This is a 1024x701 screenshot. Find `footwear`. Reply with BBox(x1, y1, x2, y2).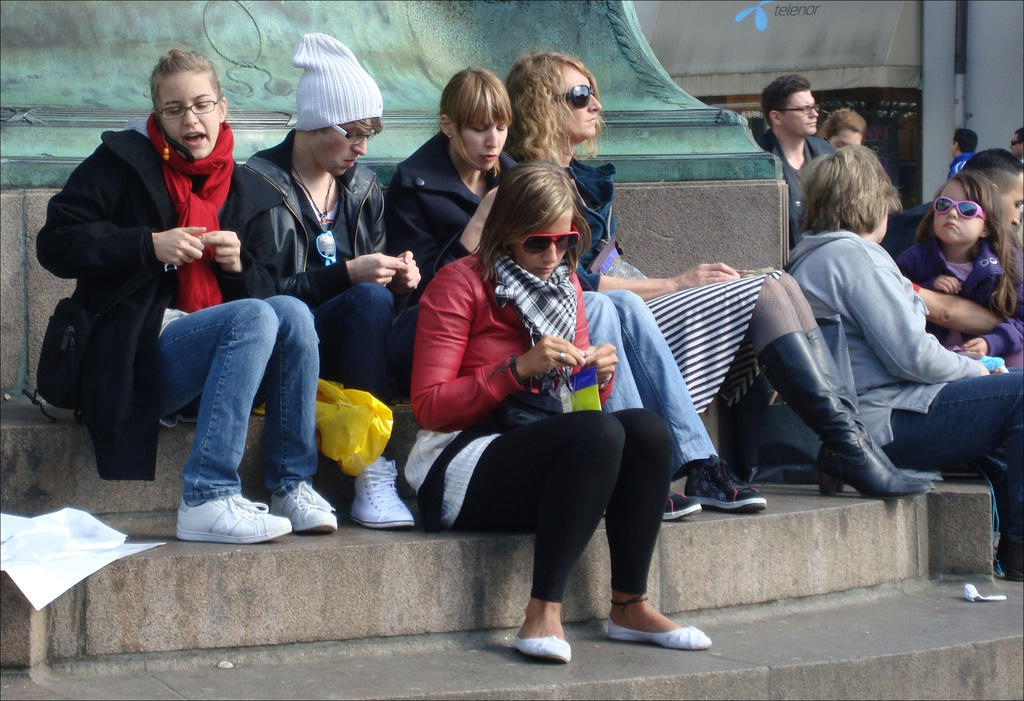
BBox(815, 329, 925, 490).
